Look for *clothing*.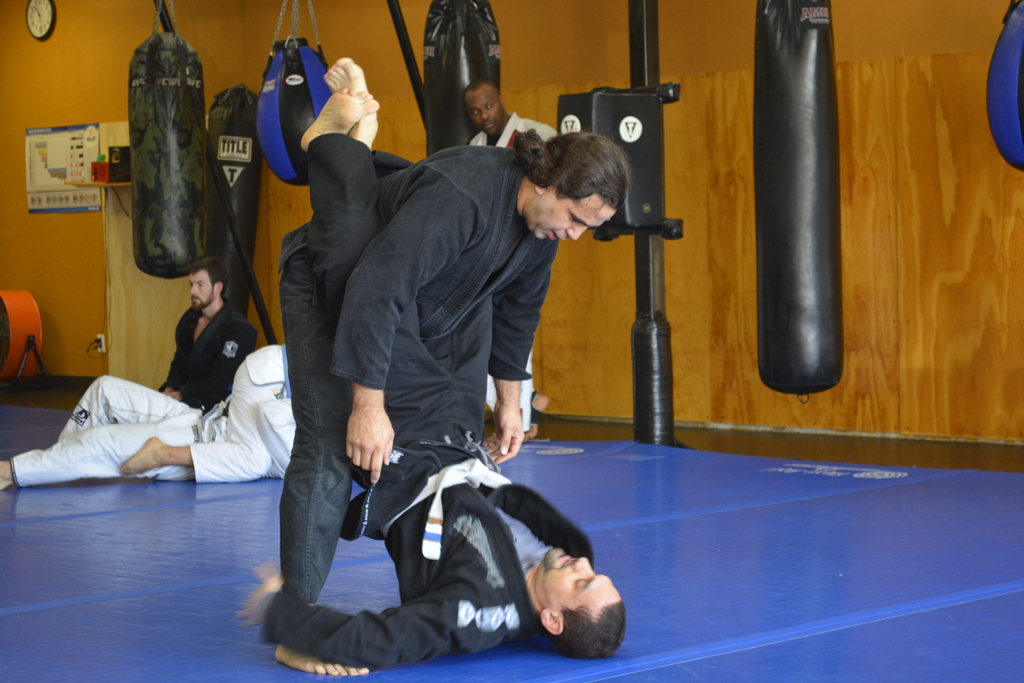
Found: box(188, 338, 307, 477).
